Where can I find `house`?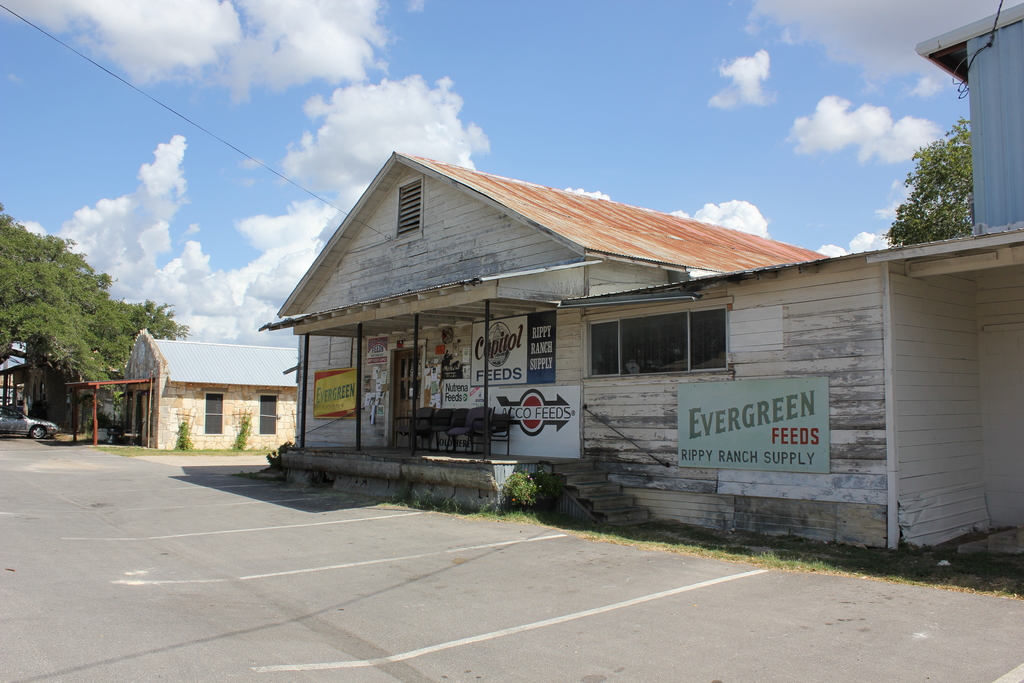
You can find it at box(254, 140, 820, 490).
